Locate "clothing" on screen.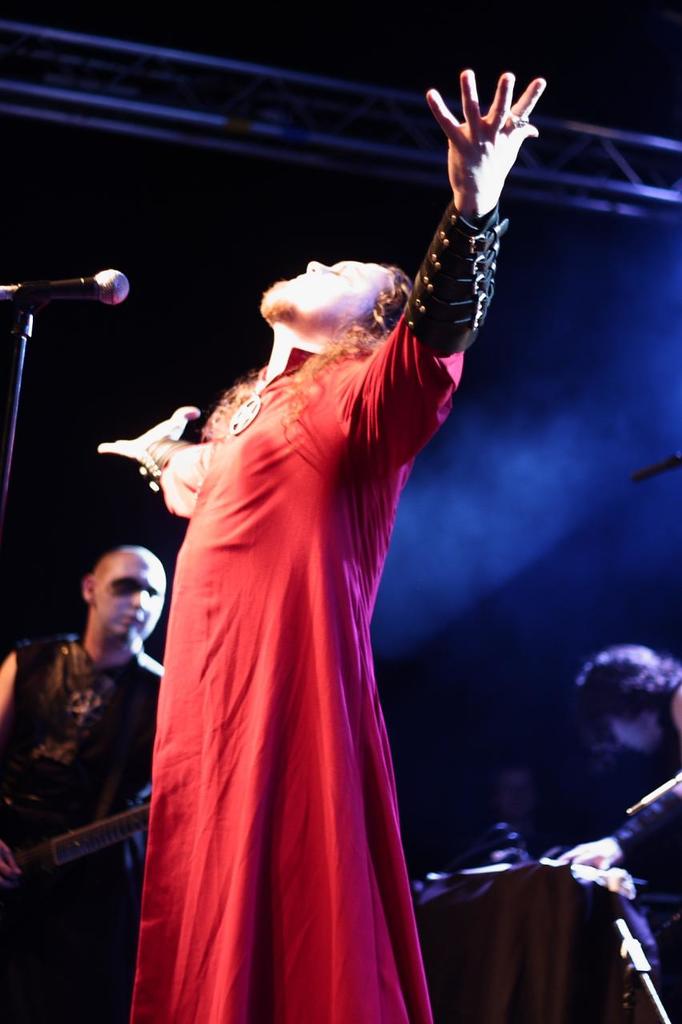
On screen at {"left": 0, "top": 635, "right": 163, "bottom": 908}.
